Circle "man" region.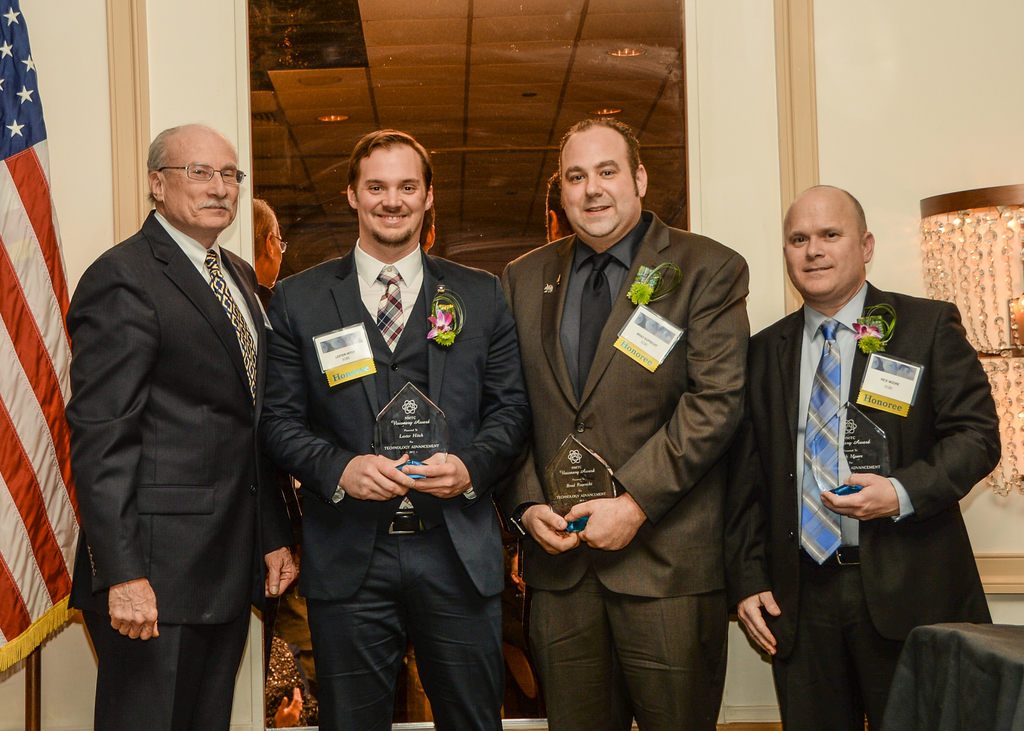
Region: 63,122,300,730.
